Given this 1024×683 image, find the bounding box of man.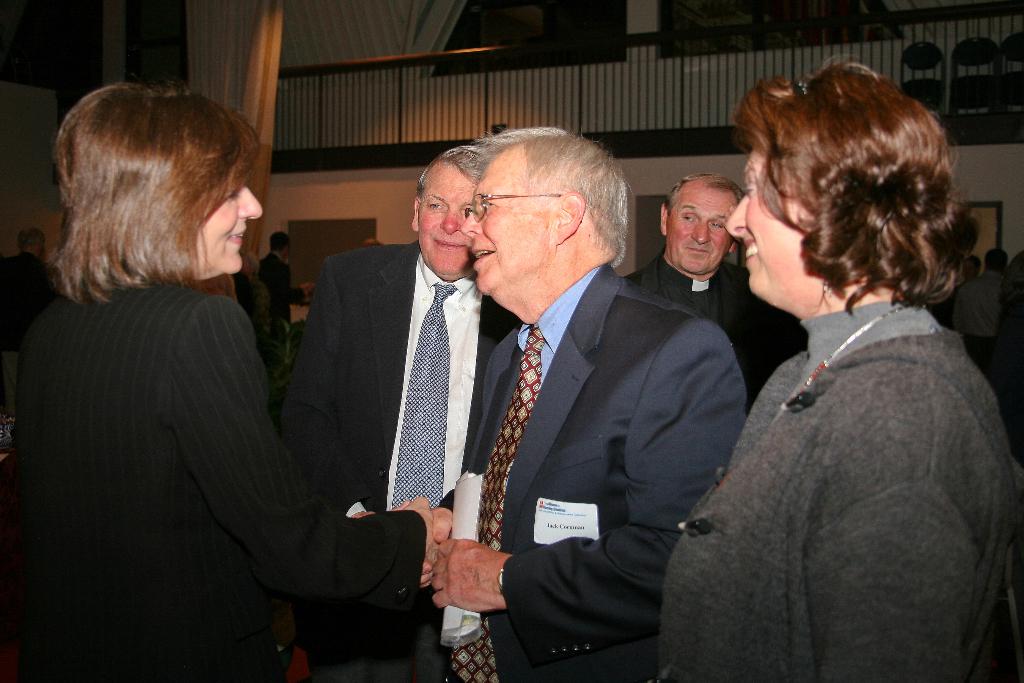
pyautogui.locateOnScreen(620, 173, 794, 417).
